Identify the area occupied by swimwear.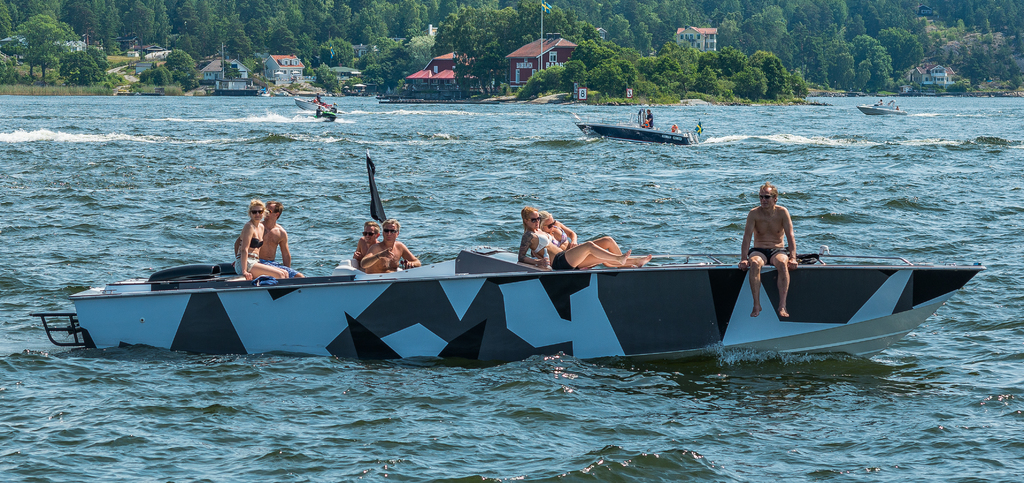
Area: x1=551 y1=253 x2=579 y2=271.
